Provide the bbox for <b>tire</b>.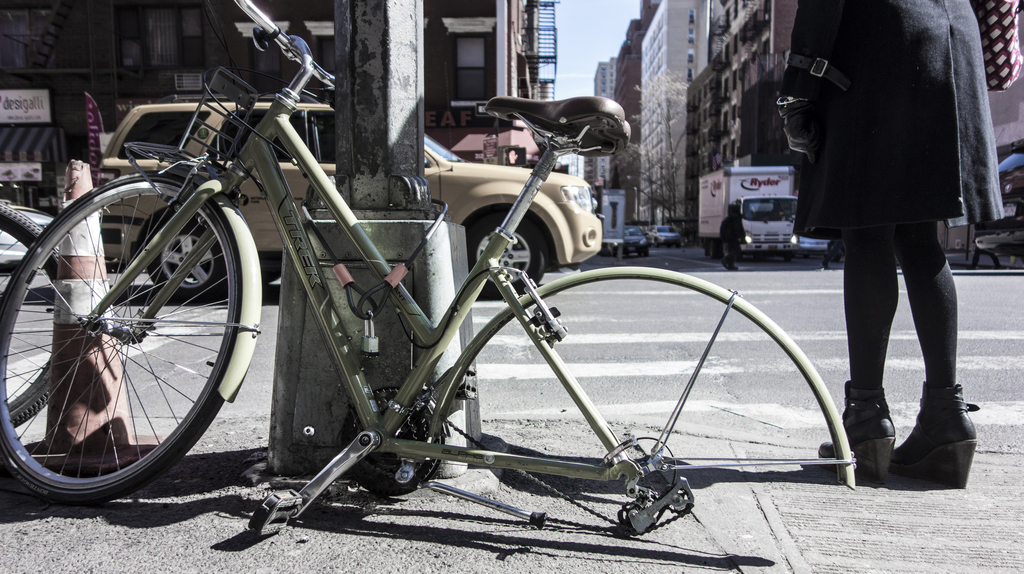
x1=13, y1=141, x2=233, y2=496.
